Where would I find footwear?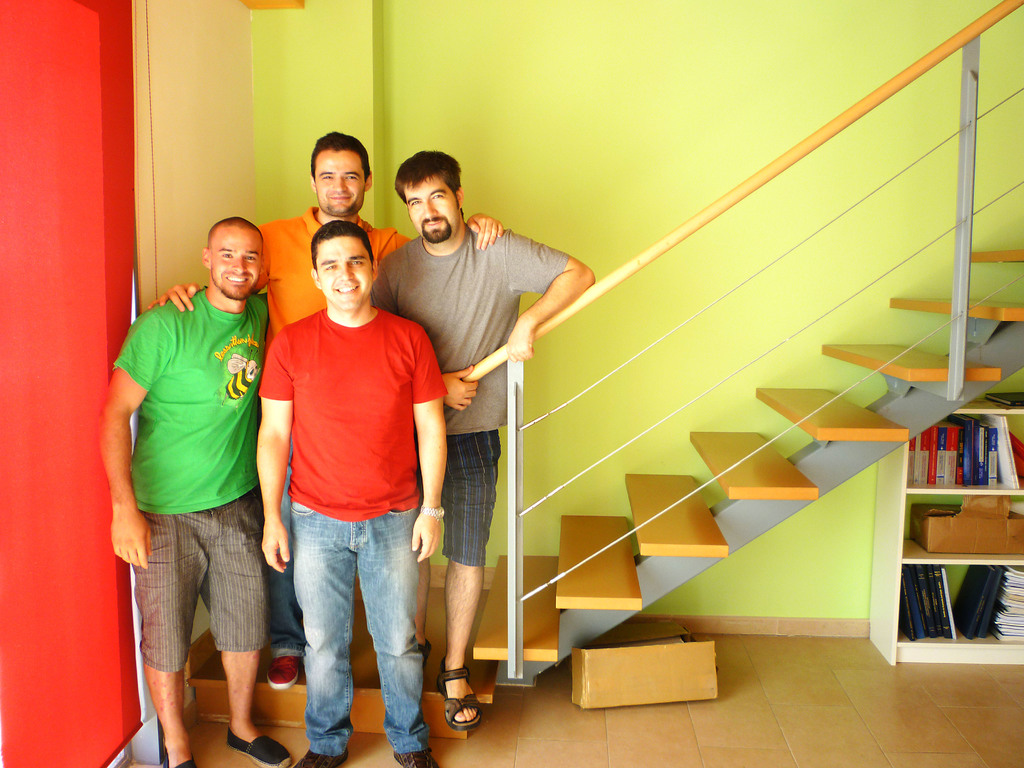
At {"x1": 221, "y1": 728, "x2": 291, "y2": 767}.
